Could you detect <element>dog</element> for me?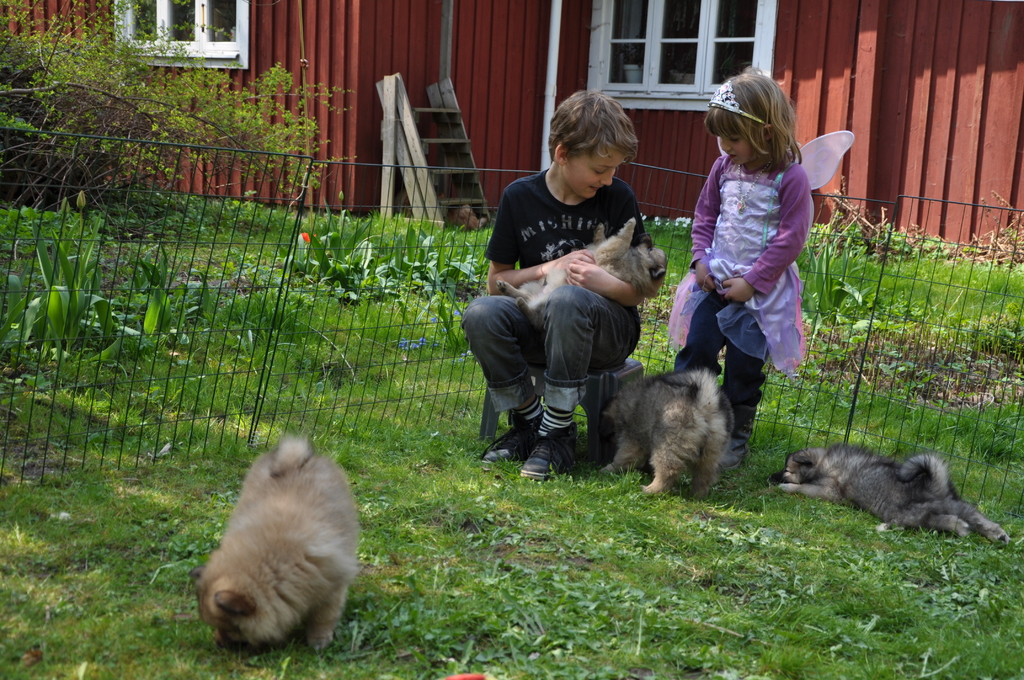
Detection result: (left=189, top=423, right=365, bottom=654).
